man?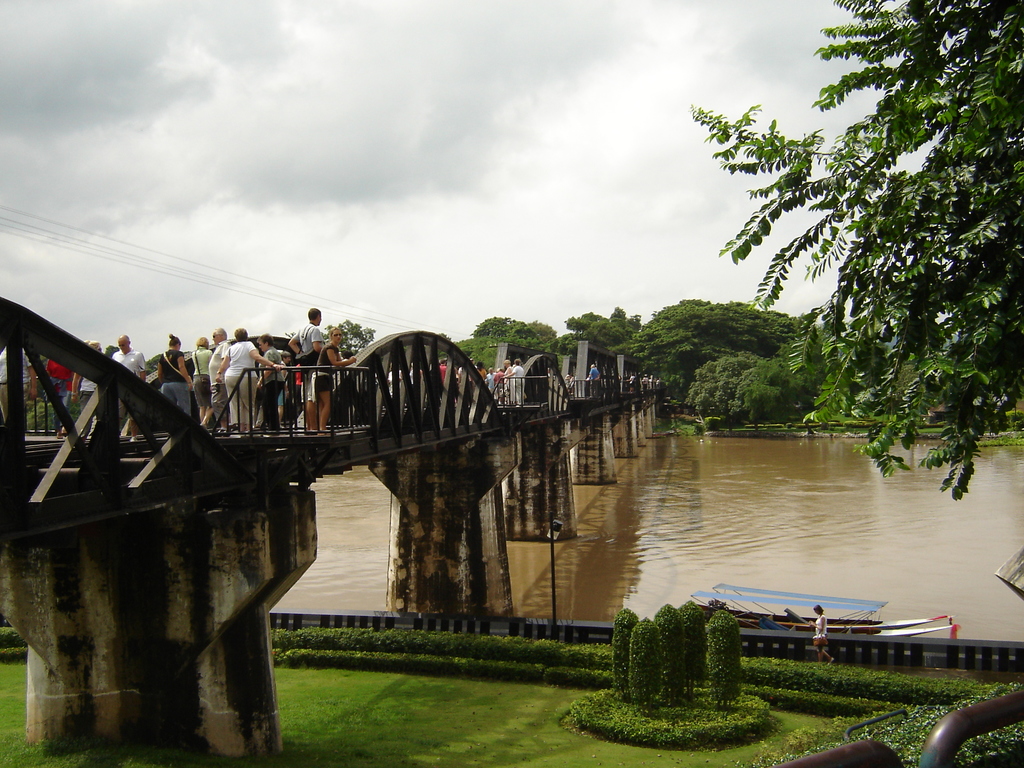
left=108, top=331, right=148, bottom=442
